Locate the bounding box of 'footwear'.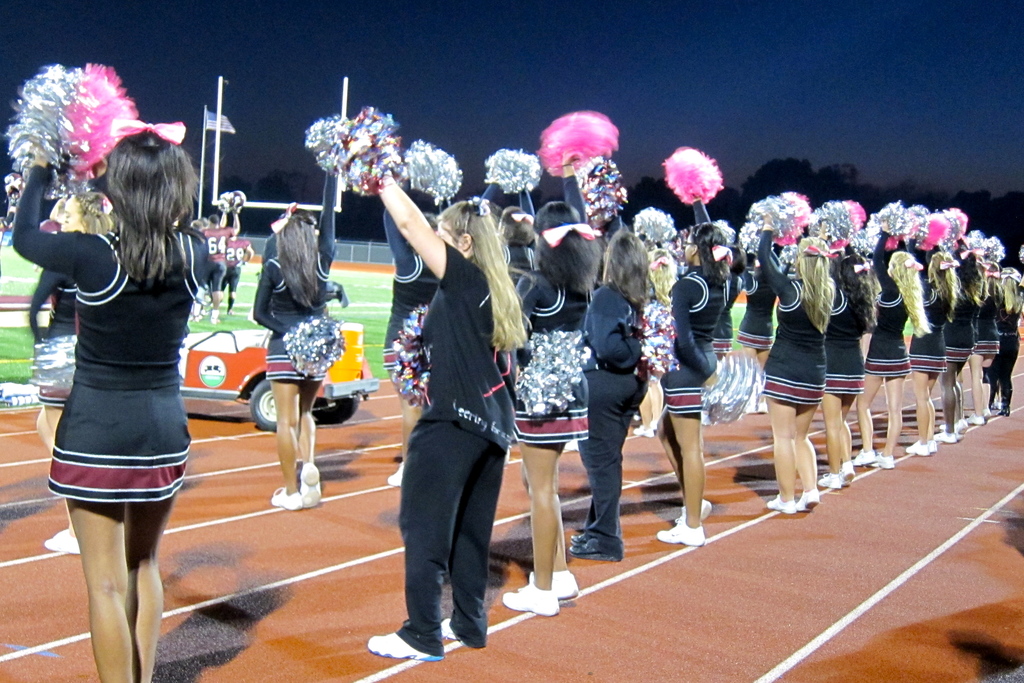
Bounding box: [368,632,431,656].
